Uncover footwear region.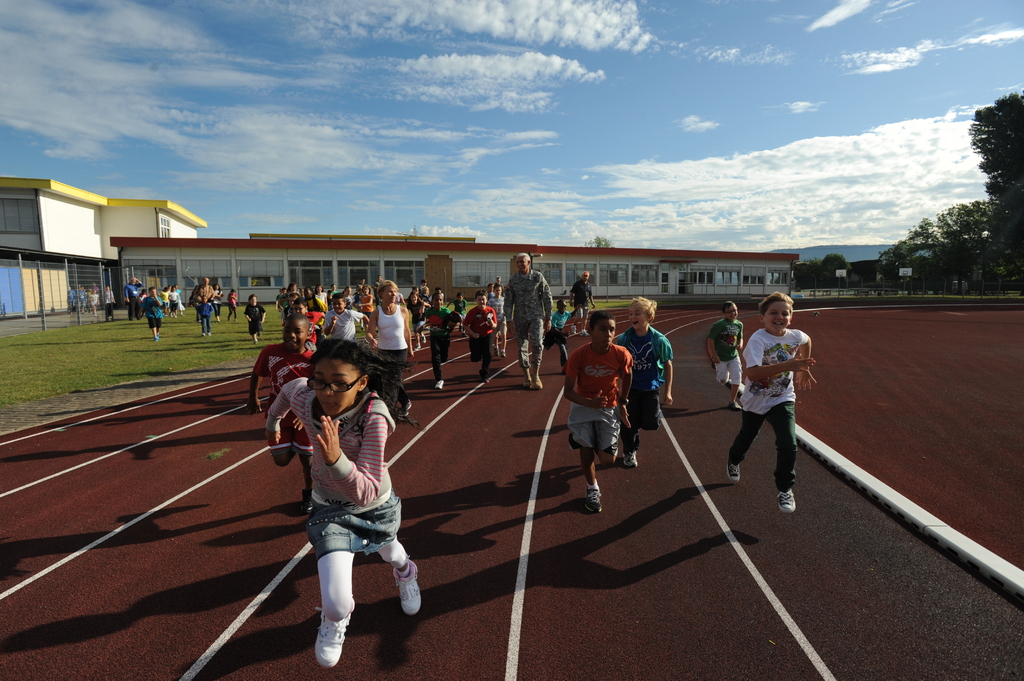
Uncovered: left=582, top=485, right=605, bottom=517.
